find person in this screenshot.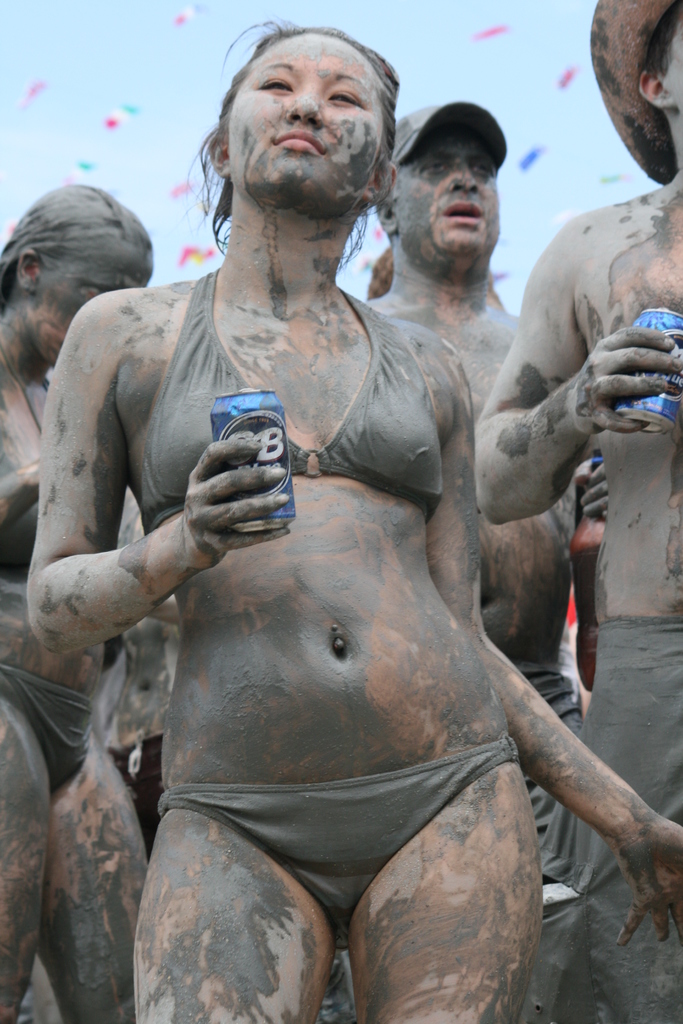
The bounding box for person is region(475, 0, 682, 1023).
